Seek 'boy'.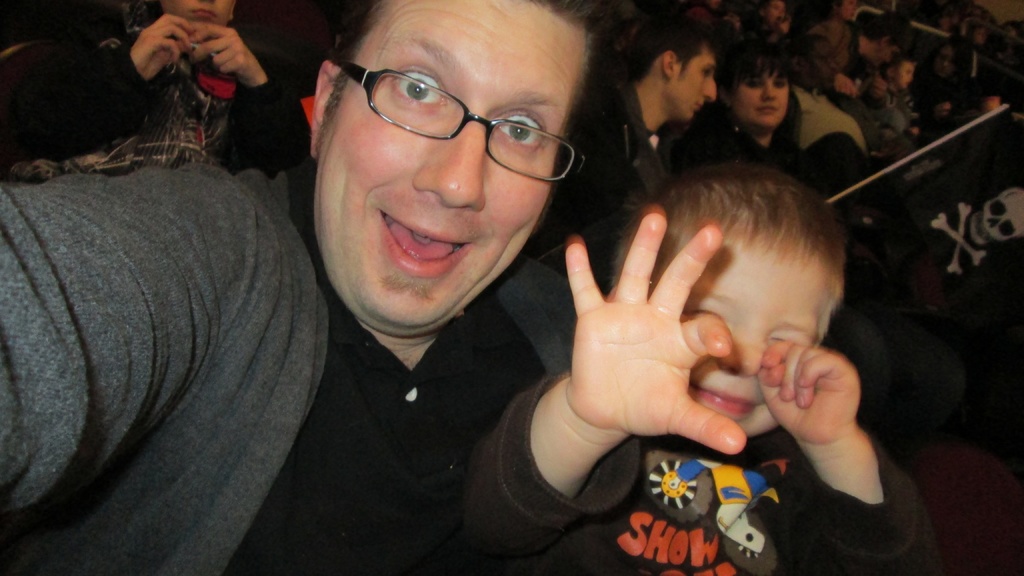
locate(757, 0, 789, 45).
